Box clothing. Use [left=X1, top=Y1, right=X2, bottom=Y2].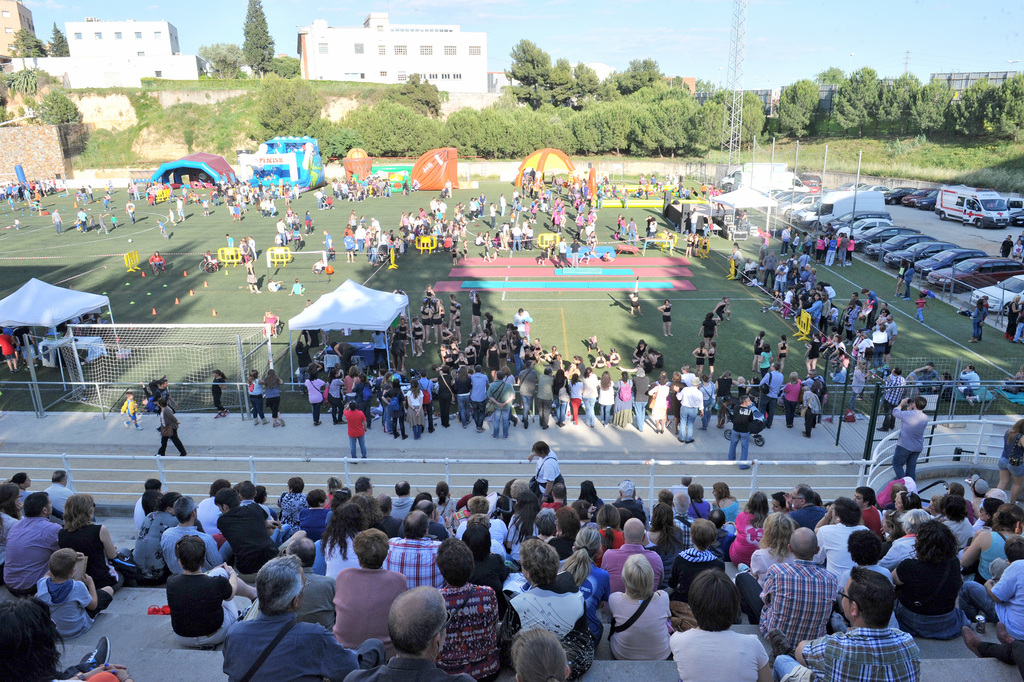
[left=881, top=532, right=922, bottom=570].
